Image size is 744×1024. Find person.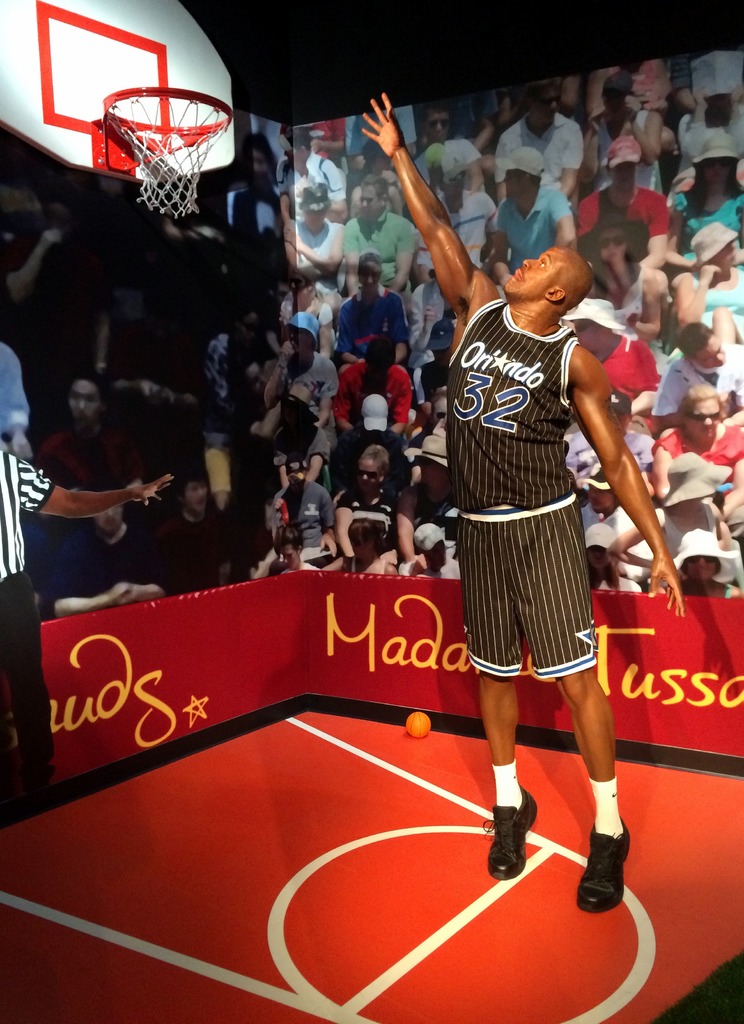
box=[580, 137, 678, 324].
